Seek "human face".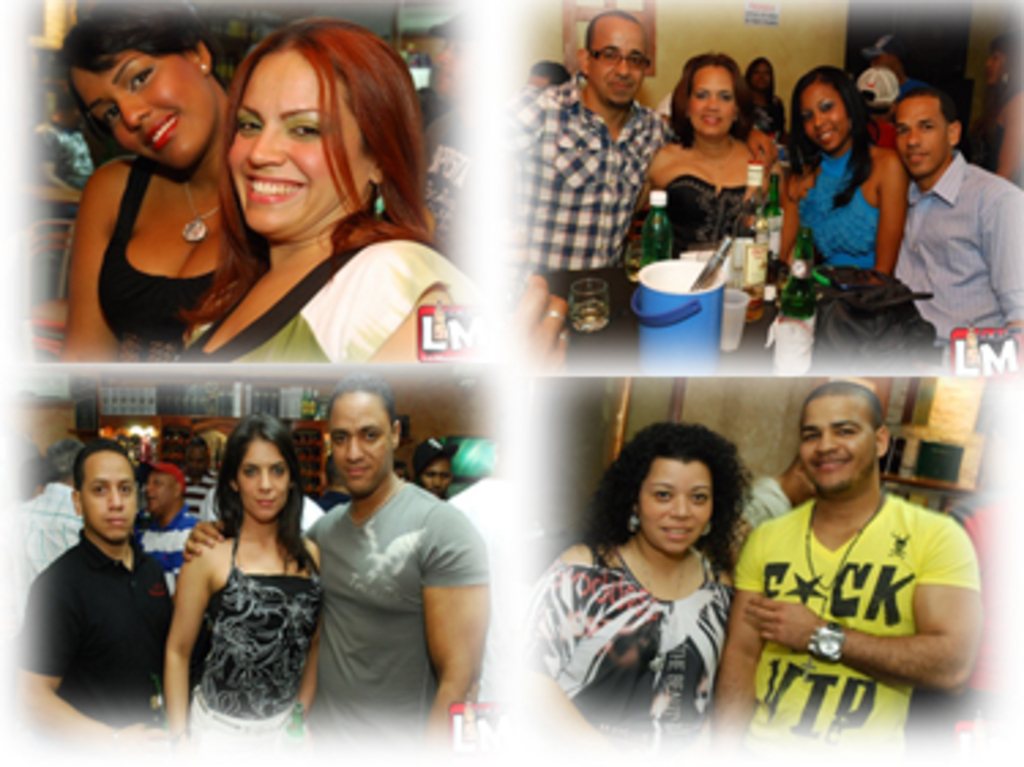
(227, 44, 380, 235).
